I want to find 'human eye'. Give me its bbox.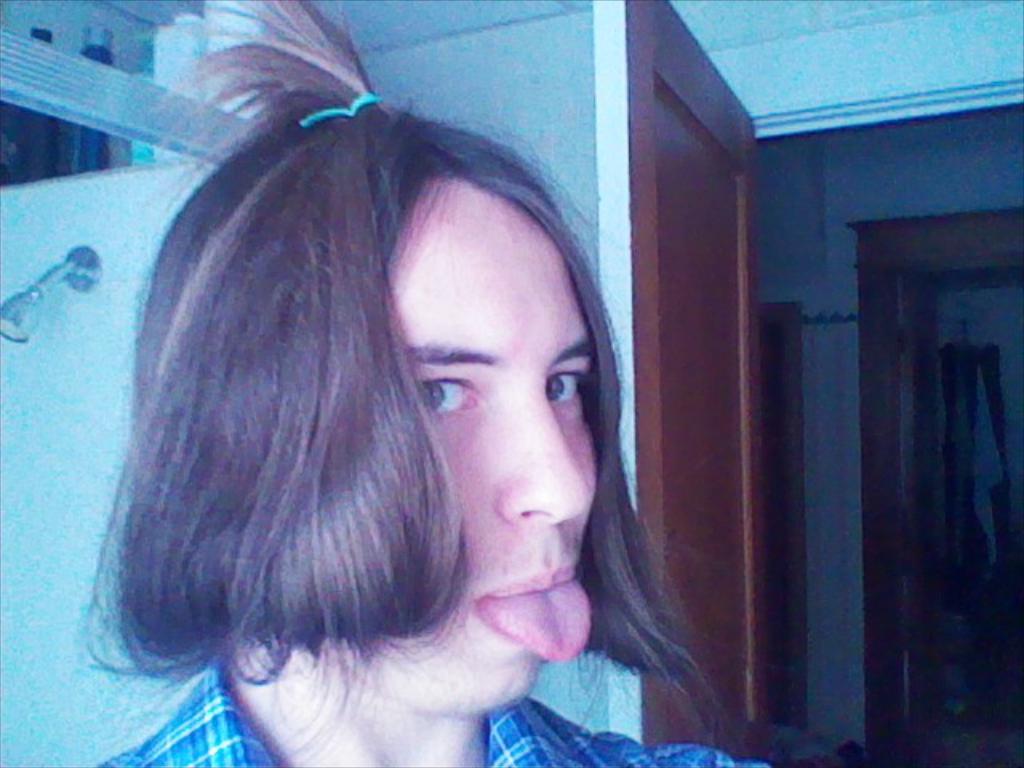
box=[542, 358, 597, 418].
